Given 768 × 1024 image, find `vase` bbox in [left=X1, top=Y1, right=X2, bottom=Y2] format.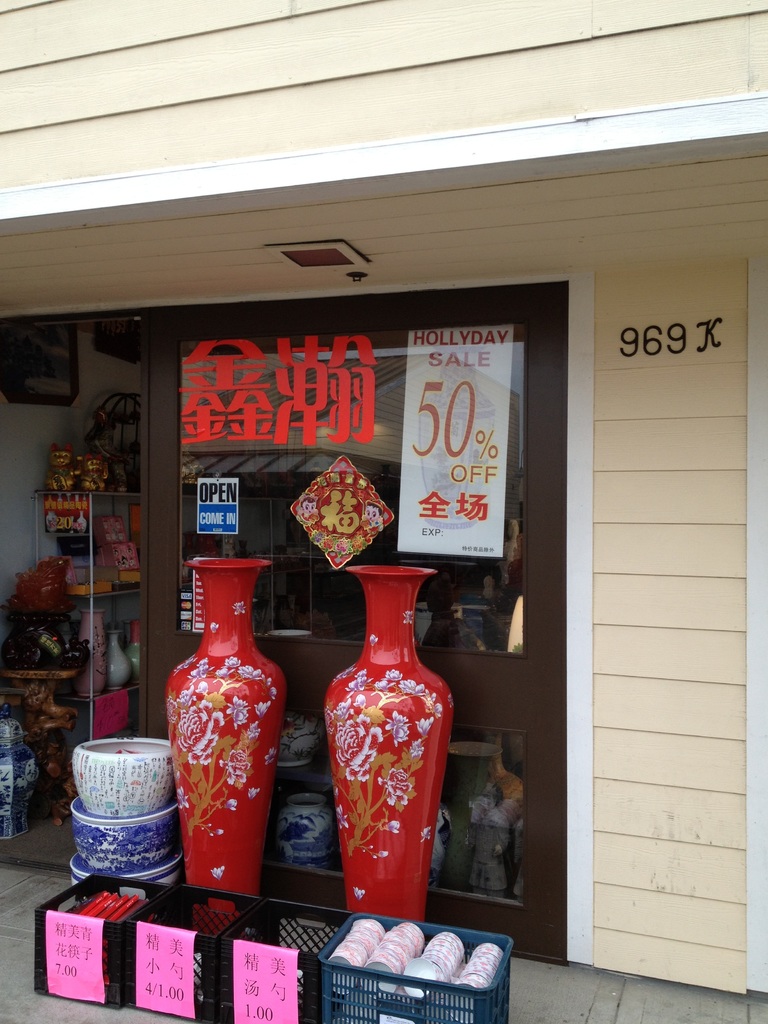
[left=321, top=566, right=453, bottom=917].
